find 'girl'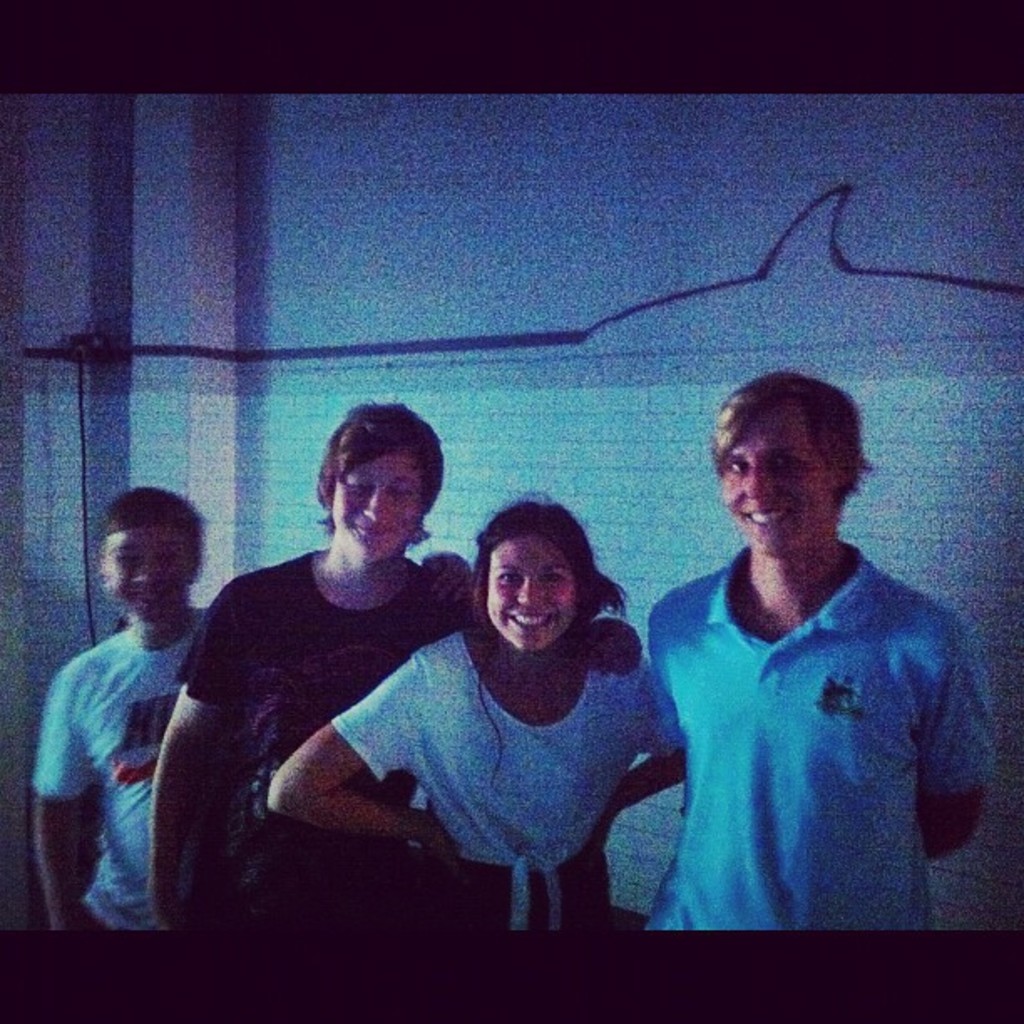
(x1=20, y1=475, x2=216, y2=939)
